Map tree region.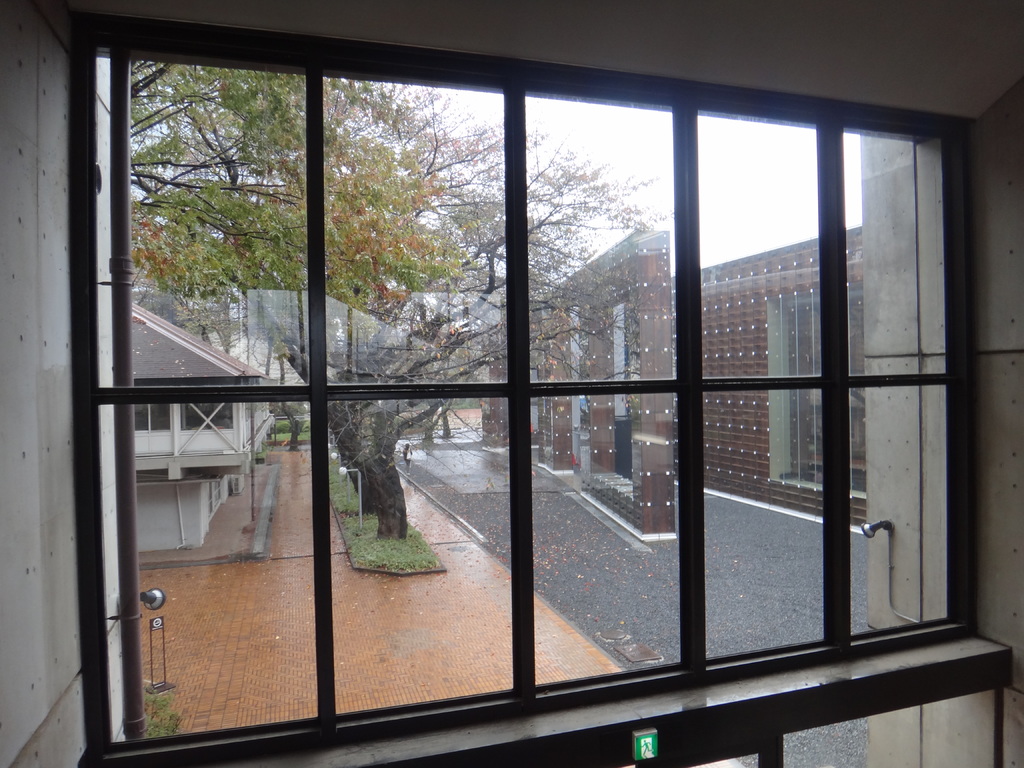
Mapped to (102,70,684,558).
